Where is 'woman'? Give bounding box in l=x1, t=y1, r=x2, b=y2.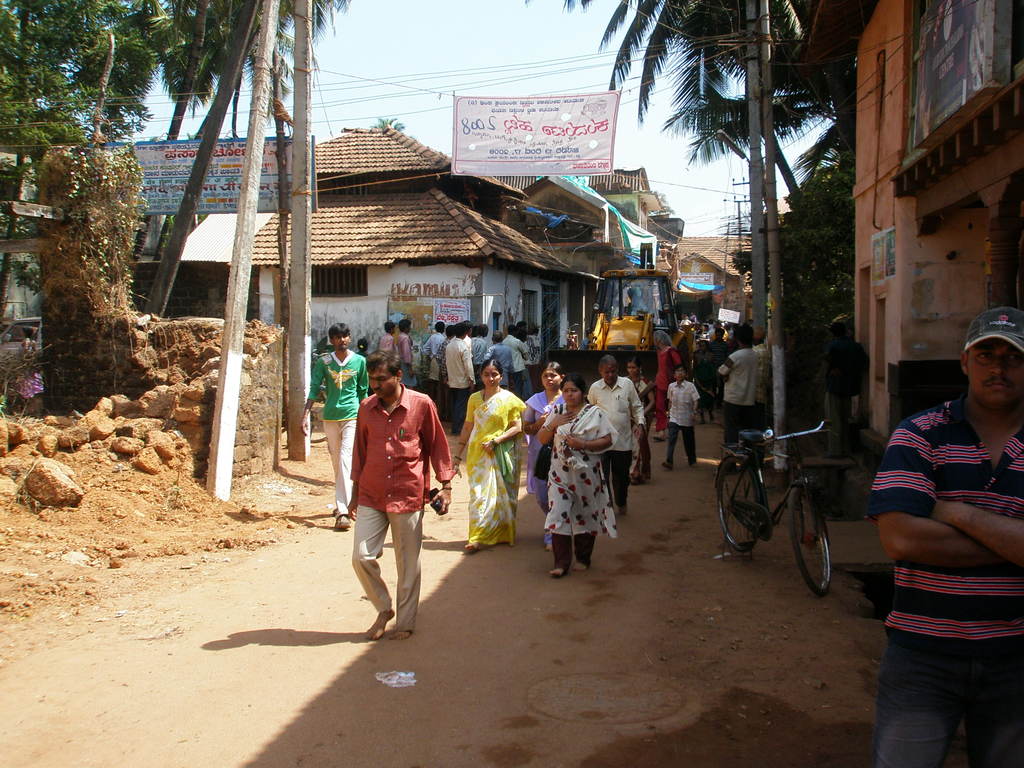
l=435, t=353, r=519, b=563.
